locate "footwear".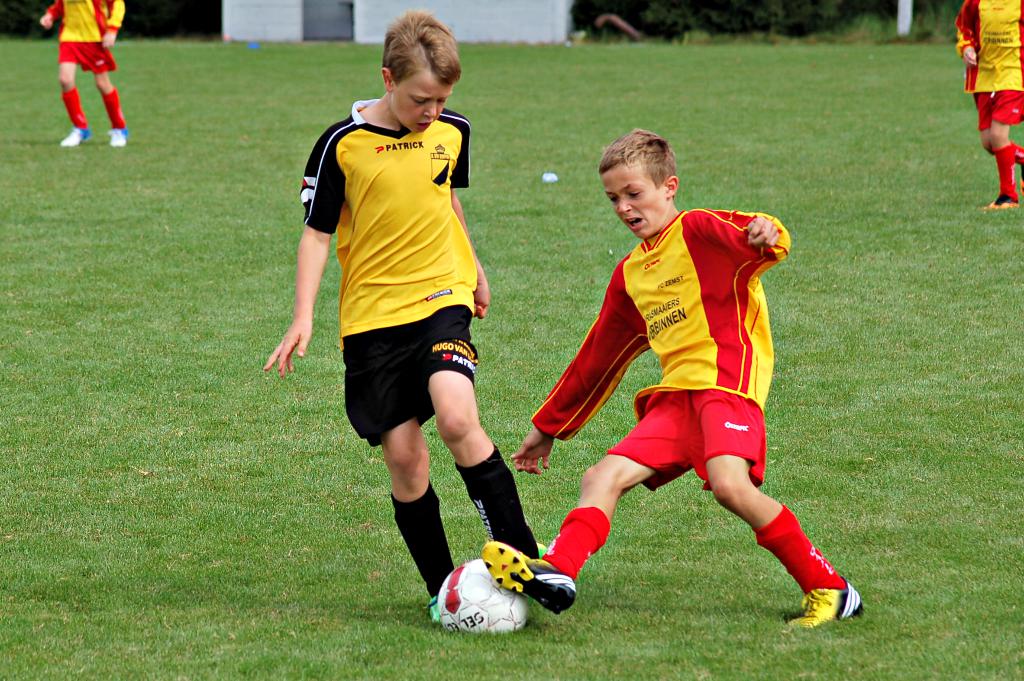
Bounding box: region(805, 570, 865, 632).
